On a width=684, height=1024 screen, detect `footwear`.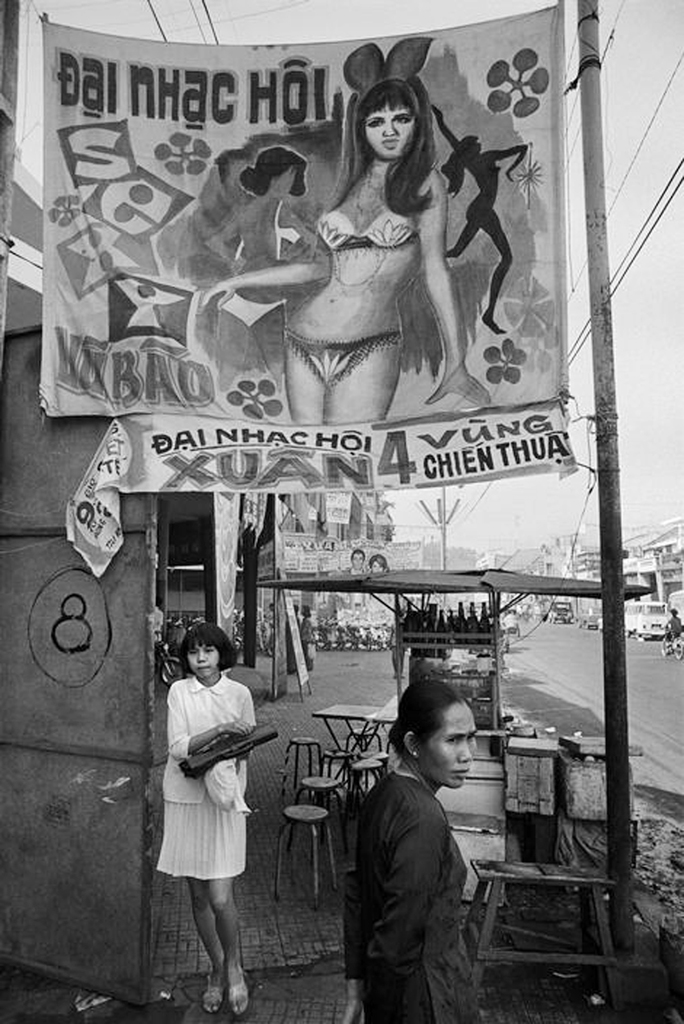
(x1=201, y1=969, x2=233, y2=1021).
